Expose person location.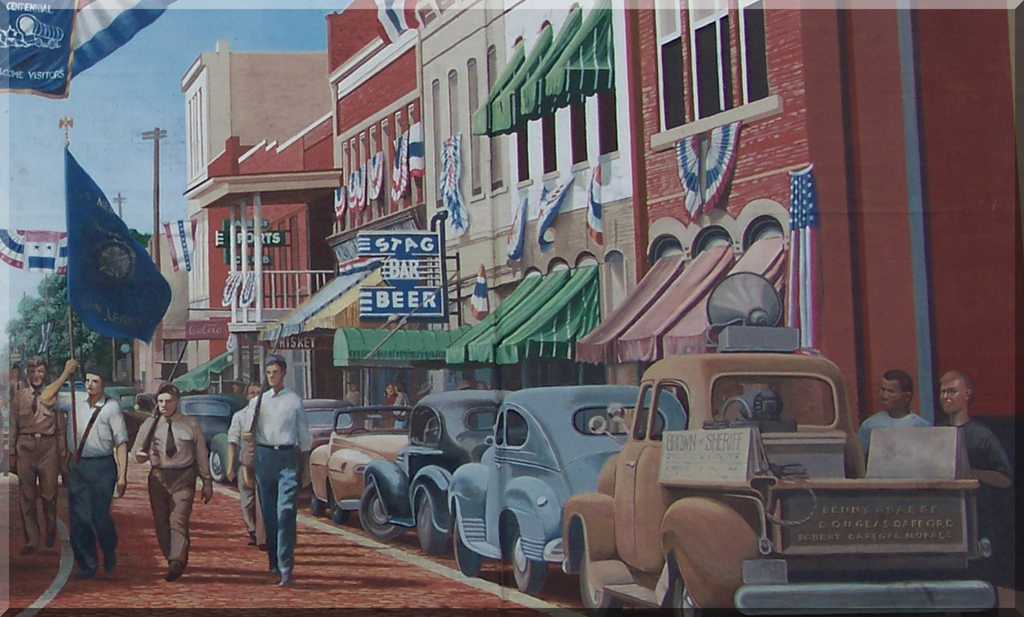
Exposed at [left=856, top=365, right=940, bottom=469].
